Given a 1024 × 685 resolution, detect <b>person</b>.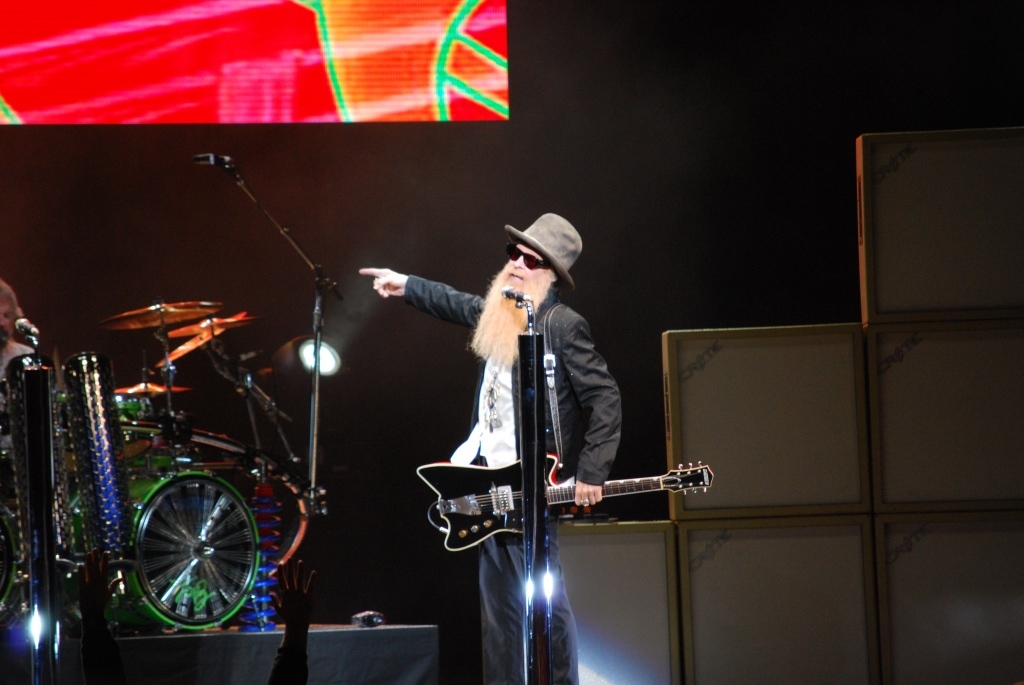
(x1=391, y1=193, x2=652, y2=677).
